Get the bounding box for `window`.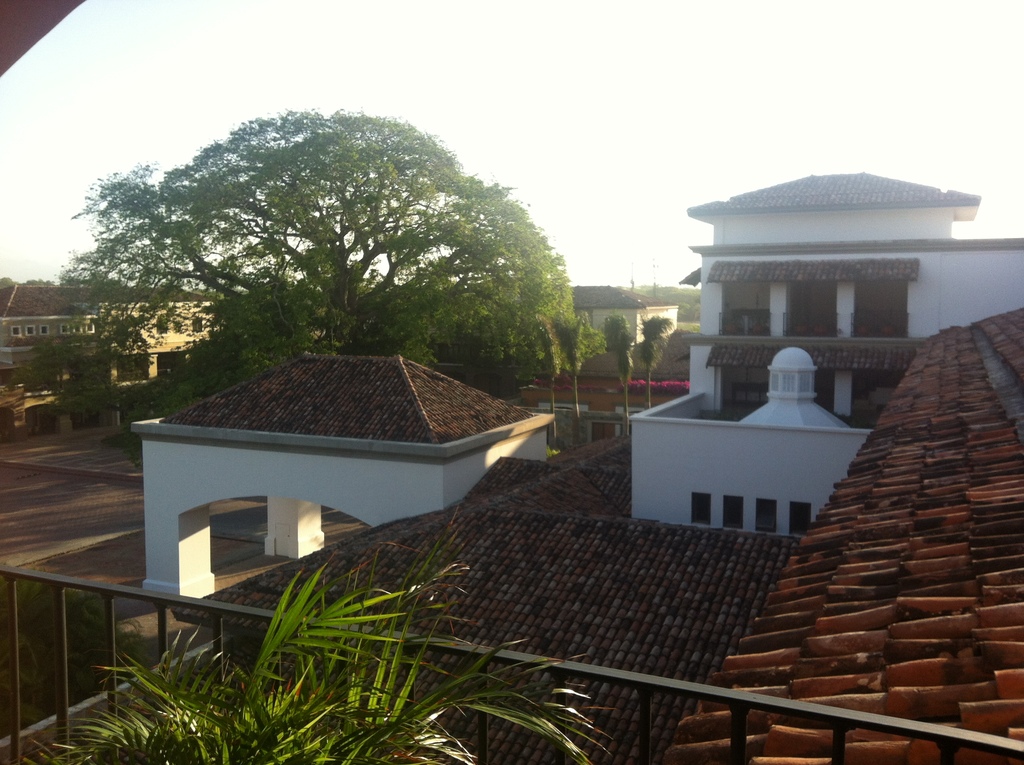
BBox(721, 499, 743, 527).
